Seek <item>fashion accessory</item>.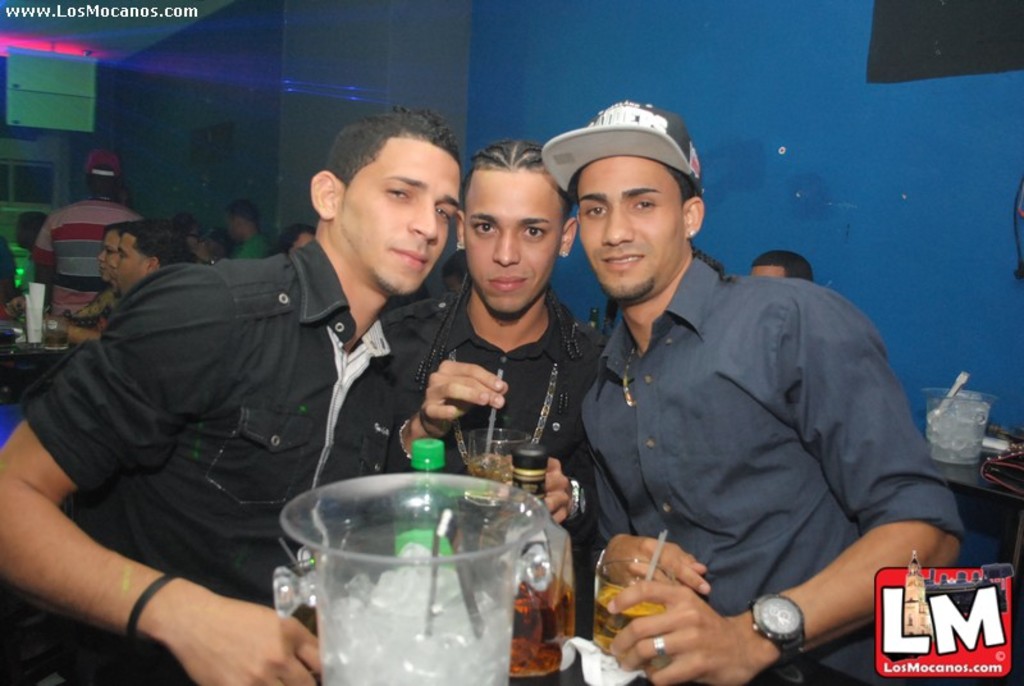
(460, 241, 466, 250).
